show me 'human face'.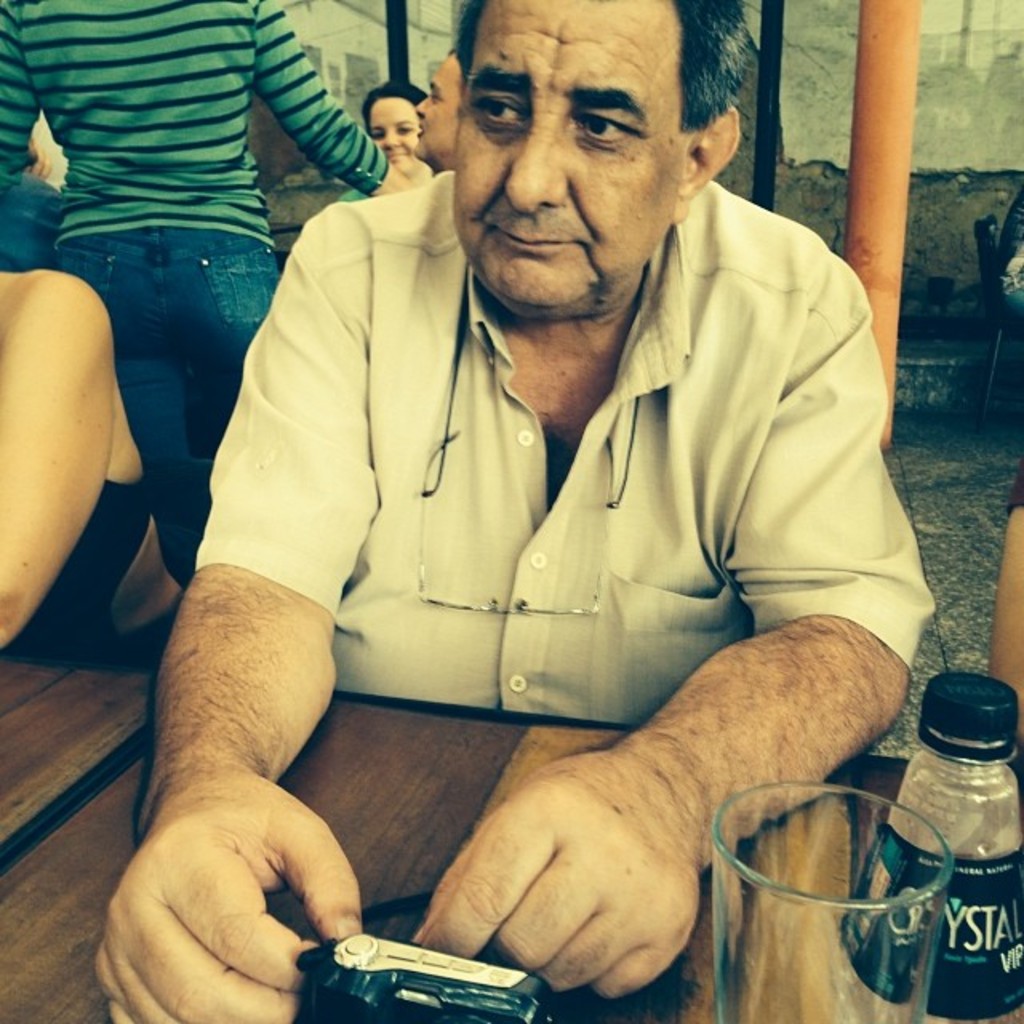
'human face' is here: 453 0 693 315.
